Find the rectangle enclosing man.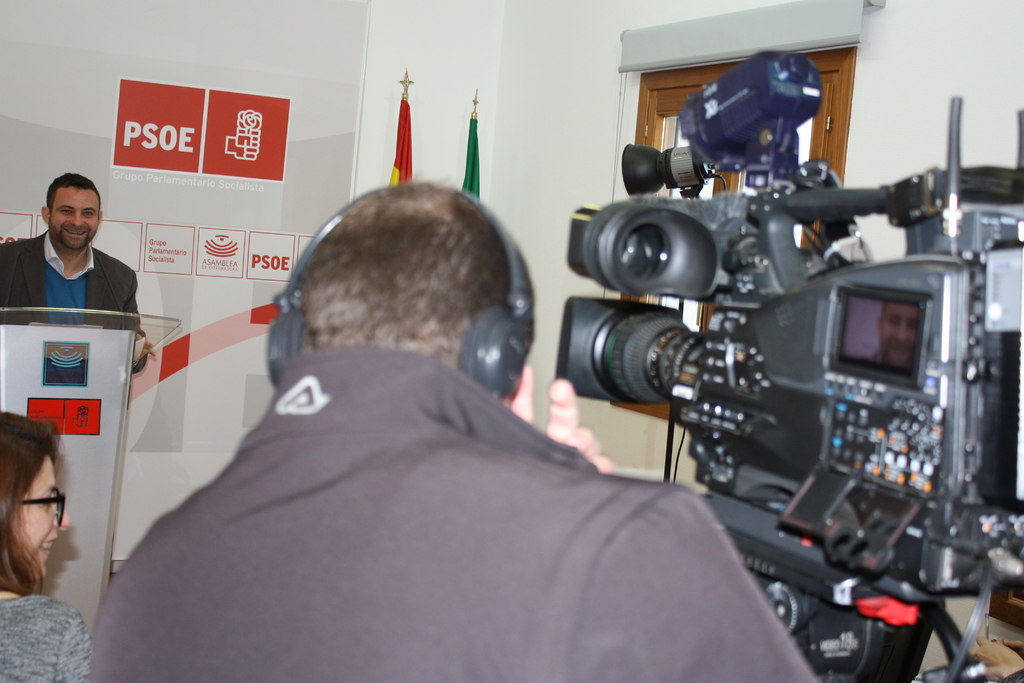
crop(115, 161, 797, 660).
